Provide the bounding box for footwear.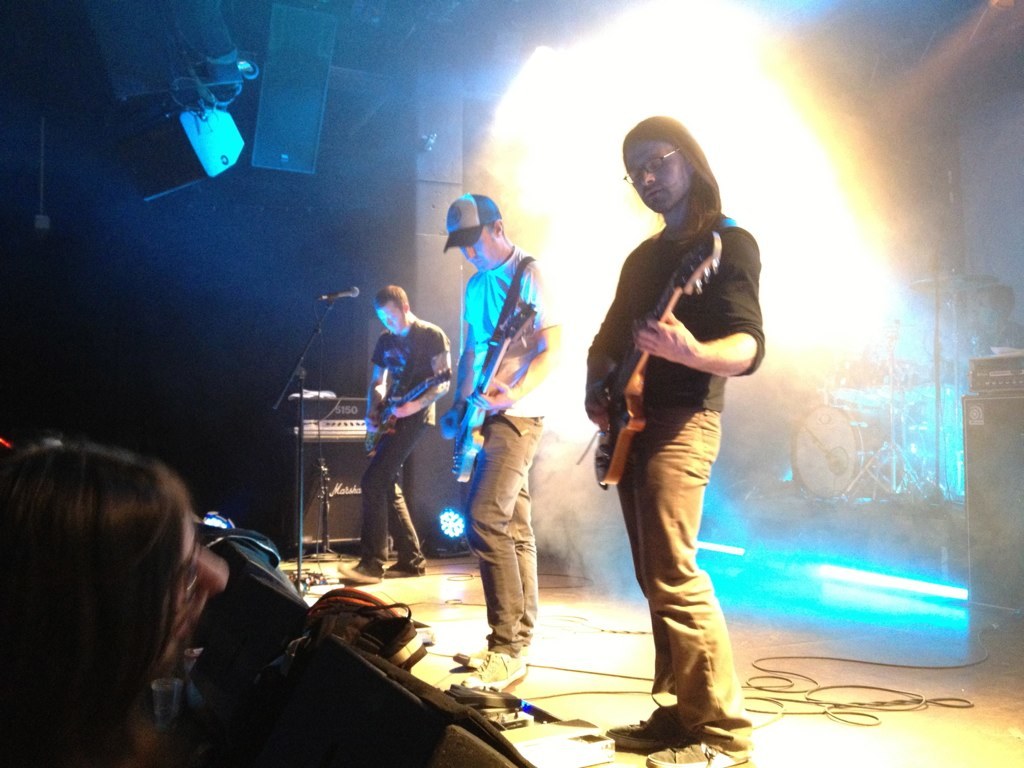
645:734:752:767.
